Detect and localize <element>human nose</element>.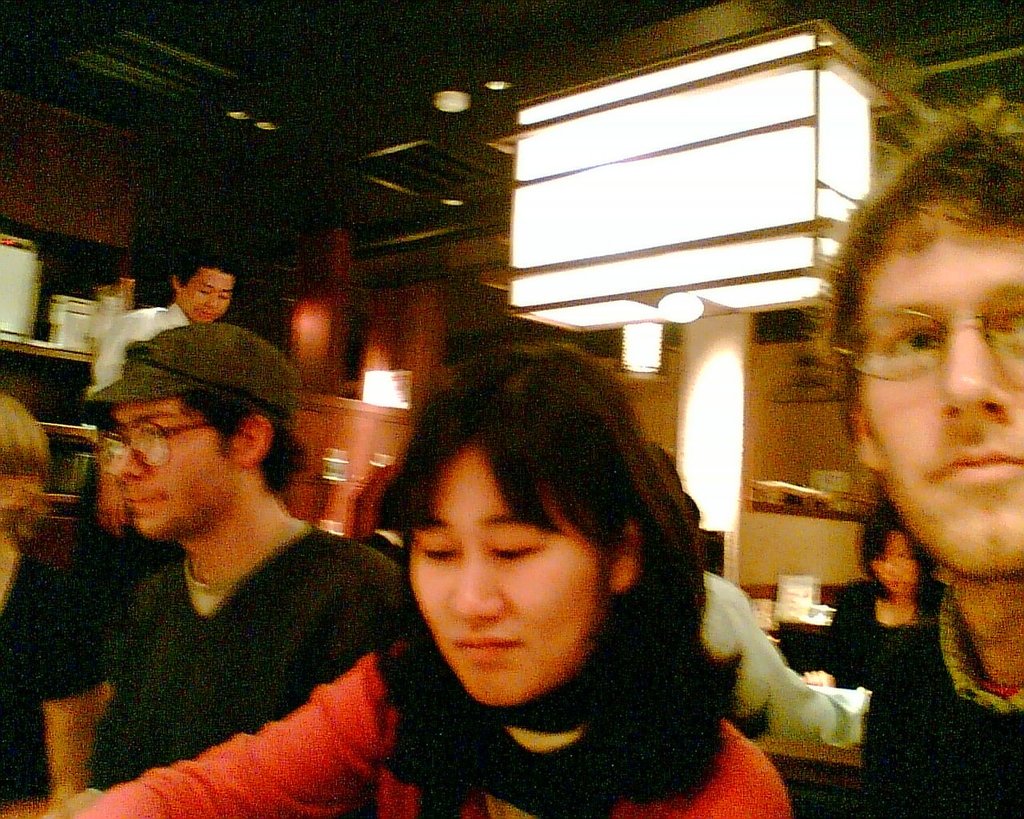
Localized at <box>204,294,218,310</box>.
